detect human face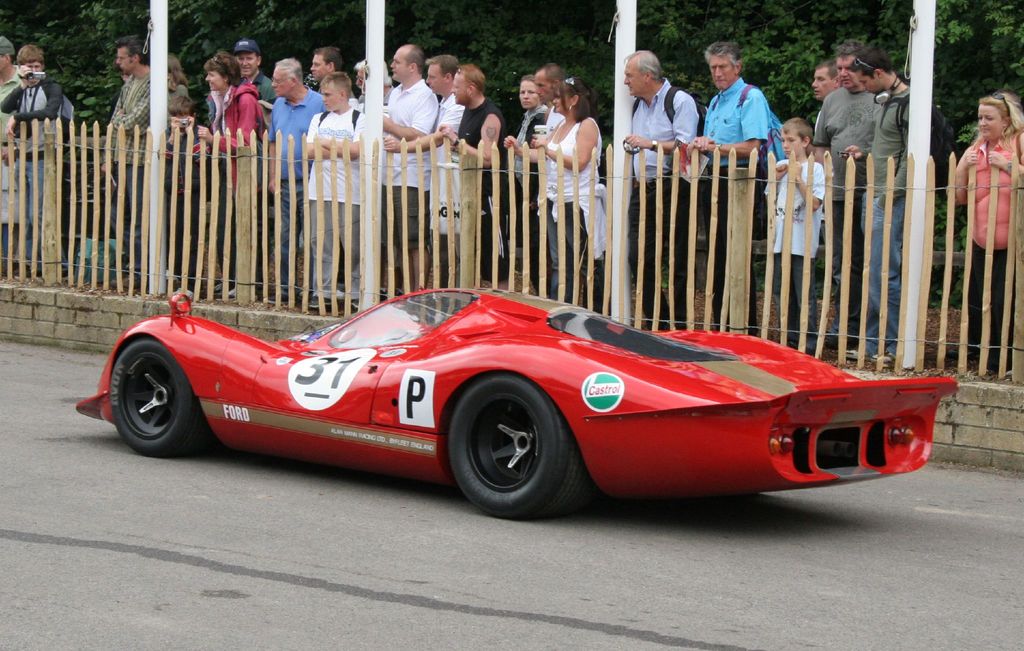
{"x1": 116, "y1": 47, "x2": 133, "y2": 73}
